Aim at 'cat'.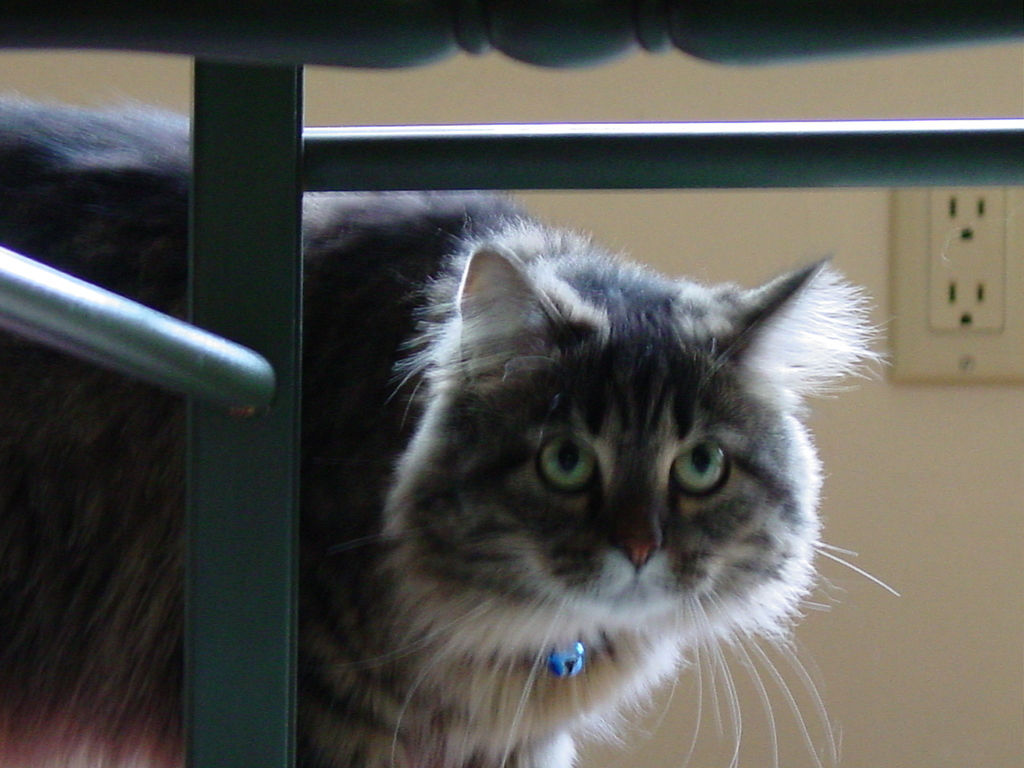
Aimed at locate(0, 89, 912, 767).
